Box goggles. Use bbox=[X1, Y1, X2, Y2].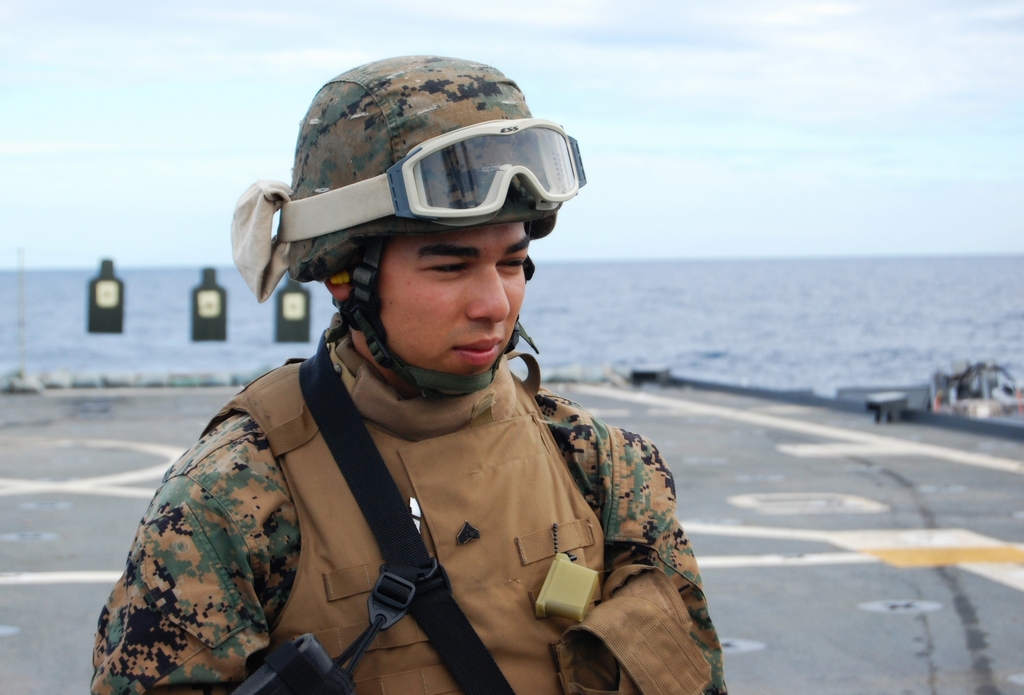
bbox=[268, 113, 591, 254].
